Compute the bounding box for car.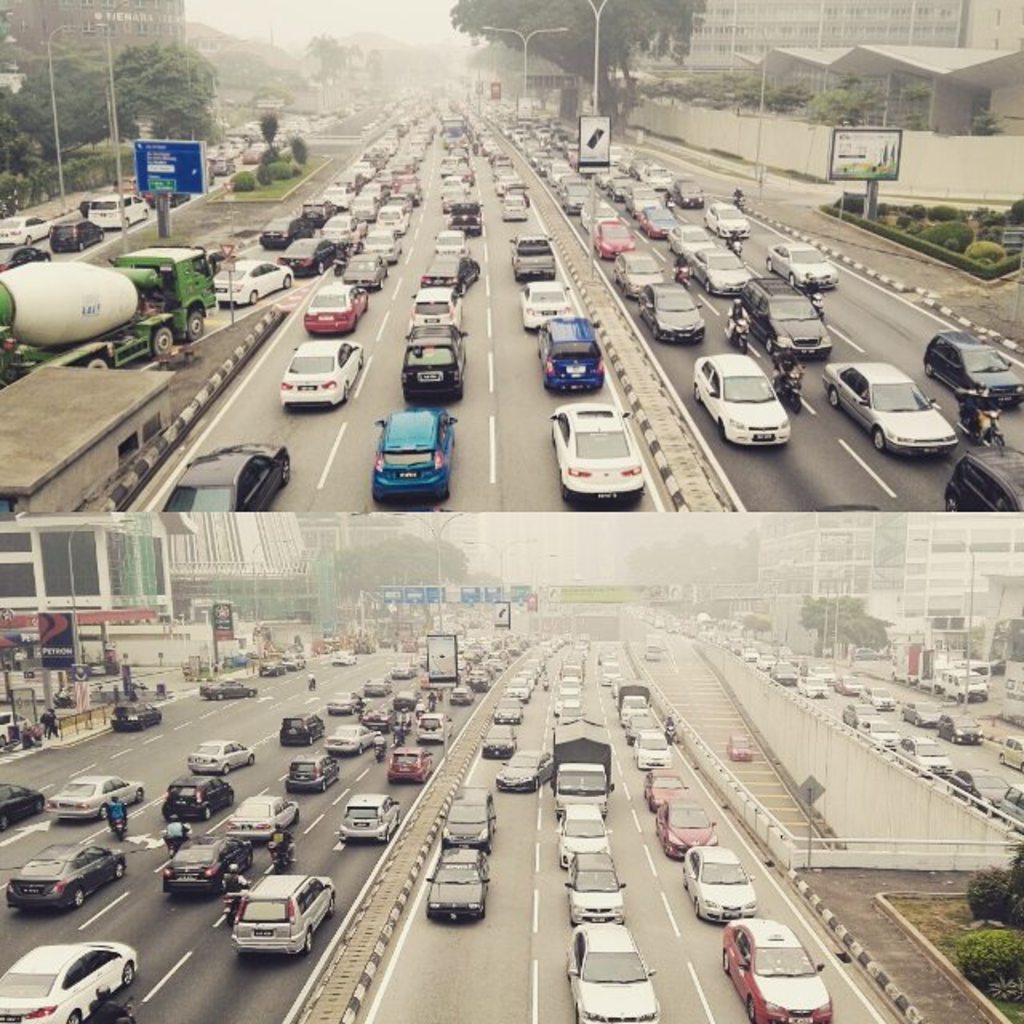
region(107, 706, 162, 731).
